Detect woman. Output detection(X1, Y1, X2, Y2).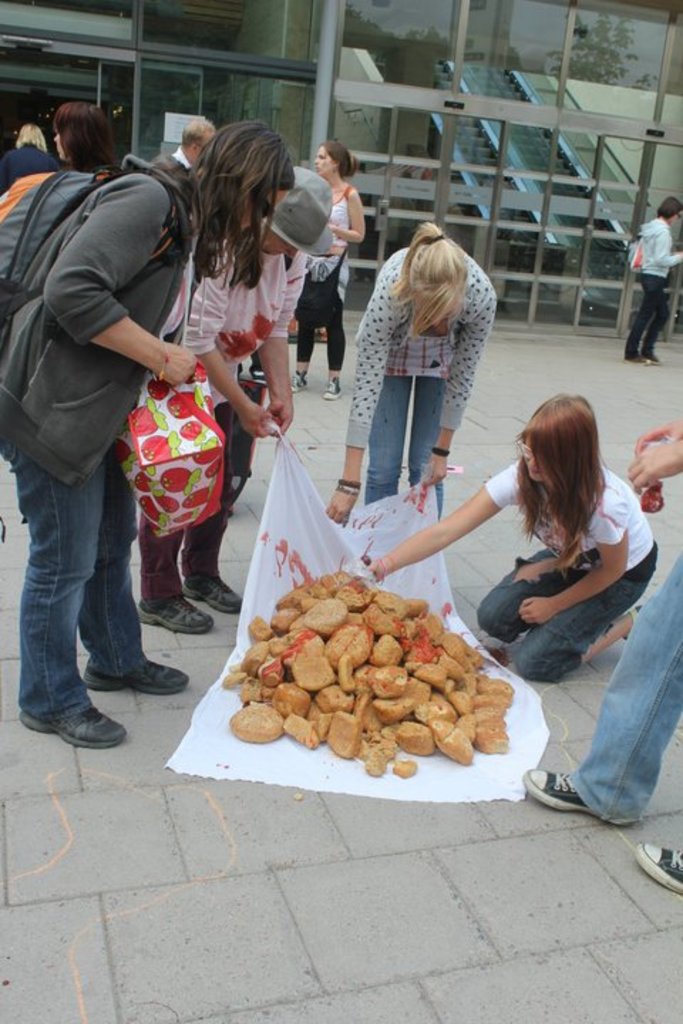
detection(333, 208, 505, 513).
